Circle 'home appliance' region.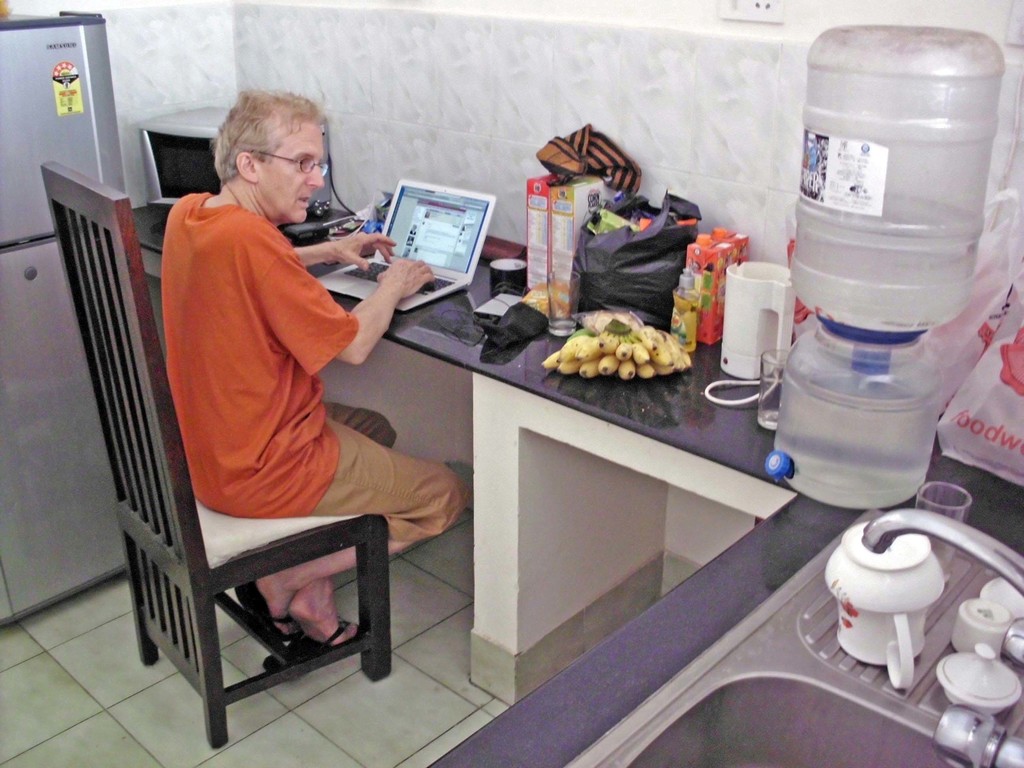
Region: (x1=724, y1=256, x2=795, y2=390).
